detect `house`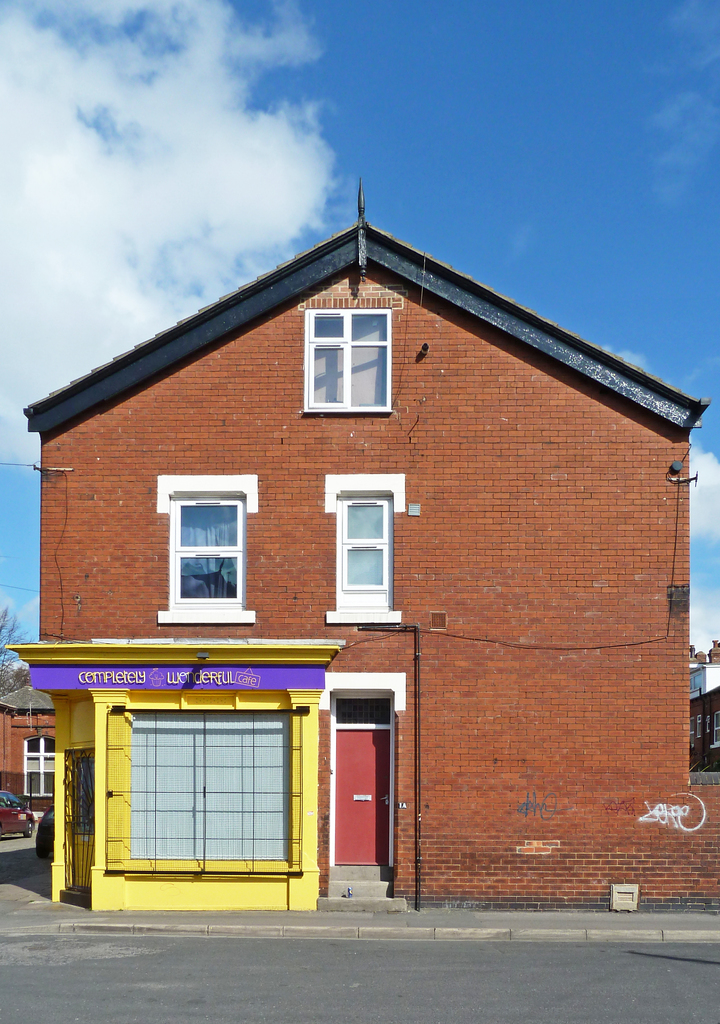
region(19, 185, 706, 911)
